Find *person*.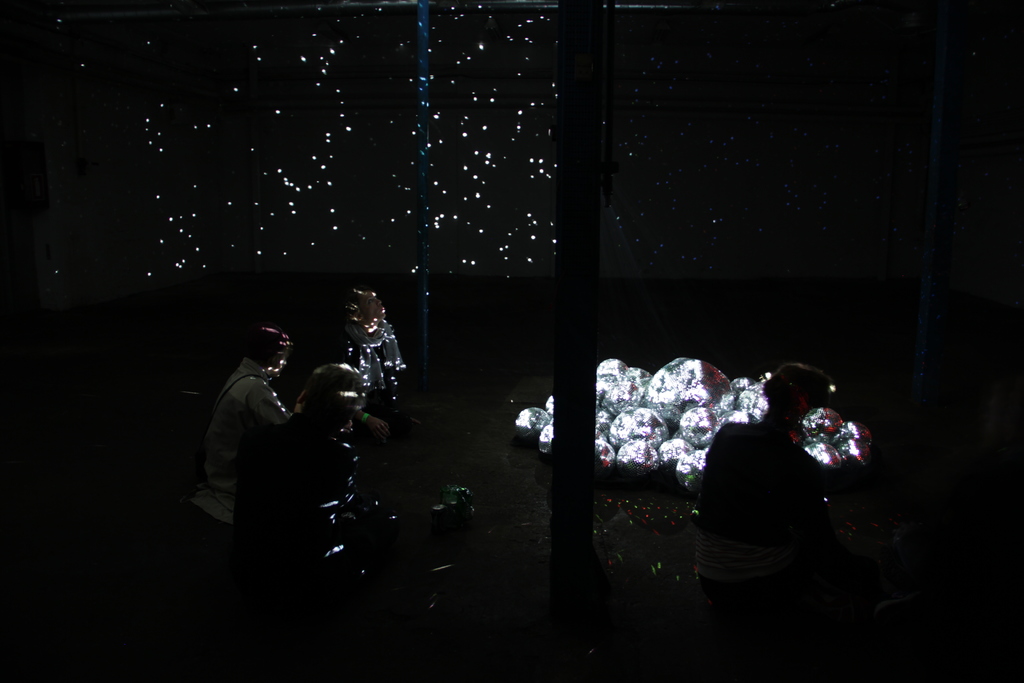
detection(237, 358, 390, 574).
